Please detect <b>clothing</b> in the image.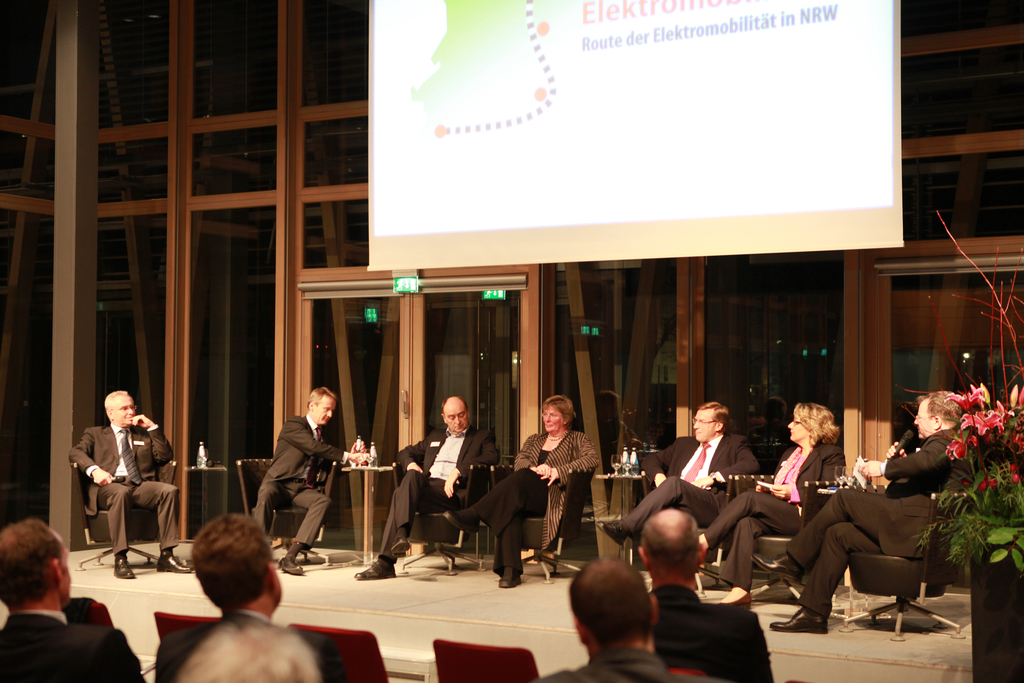
(x1=536, y1=648, x2=730, y2=682).
